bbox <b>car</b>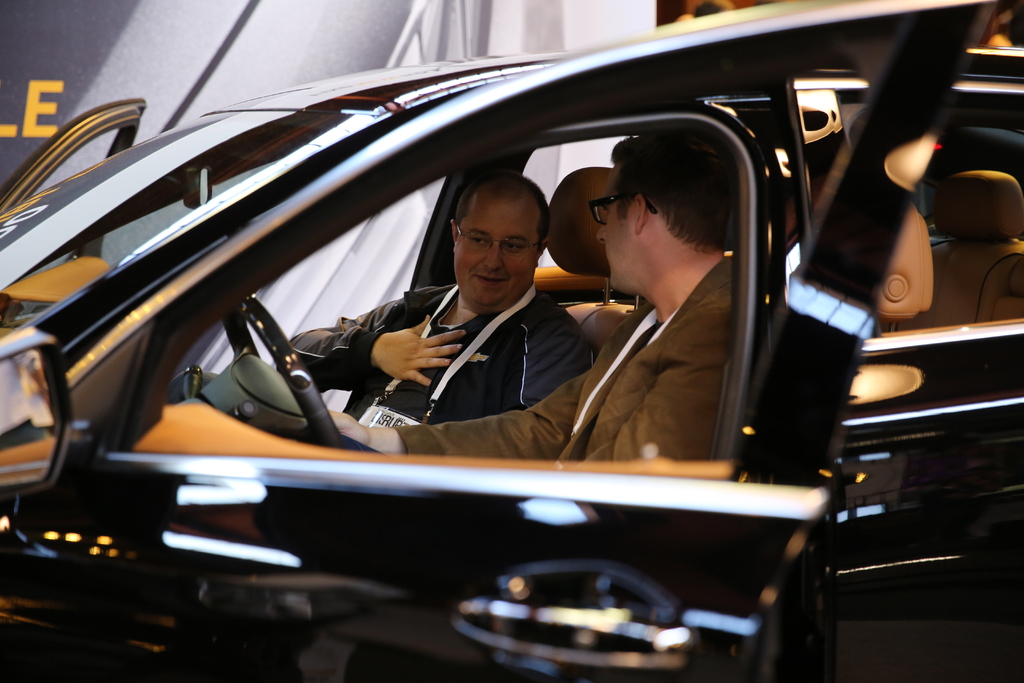
0/0/1023/682
